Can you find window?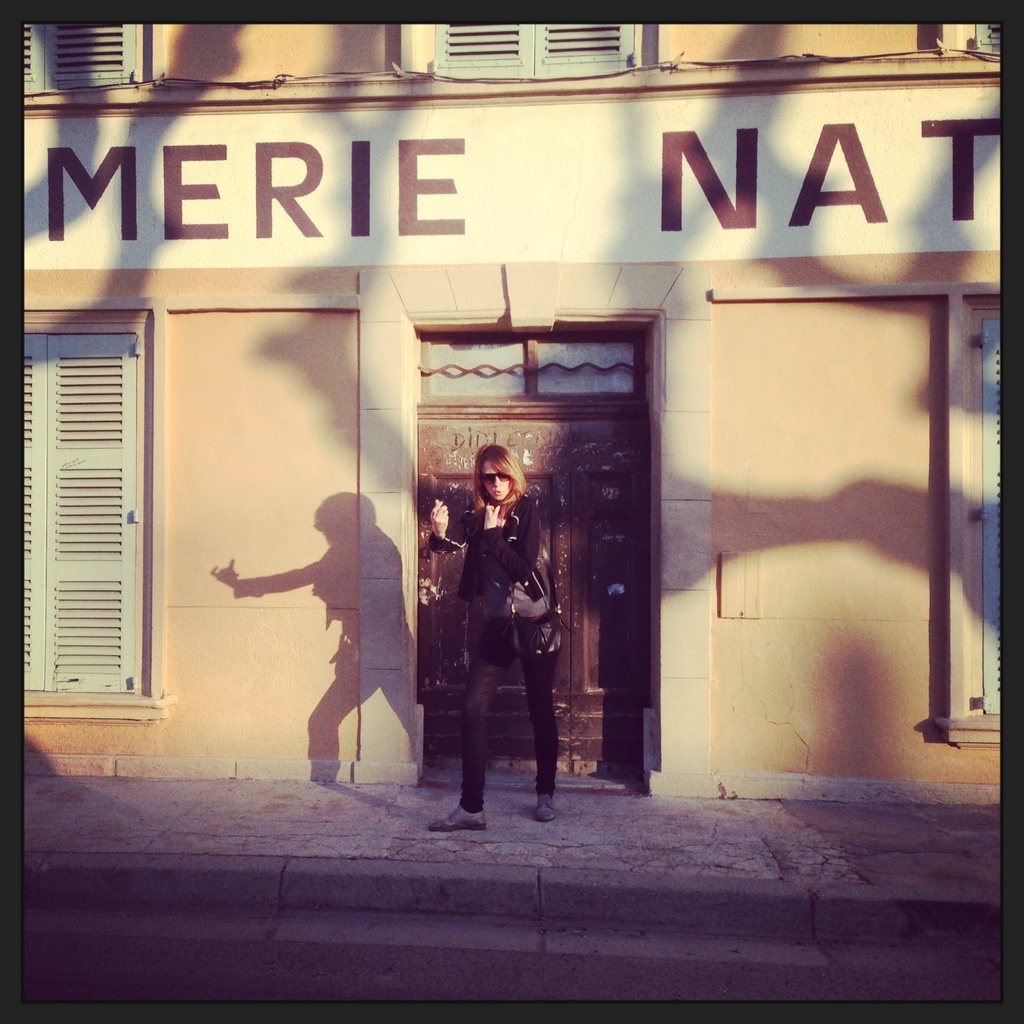
Yes, bounding box: select_region(15, 298, 161, 728).
